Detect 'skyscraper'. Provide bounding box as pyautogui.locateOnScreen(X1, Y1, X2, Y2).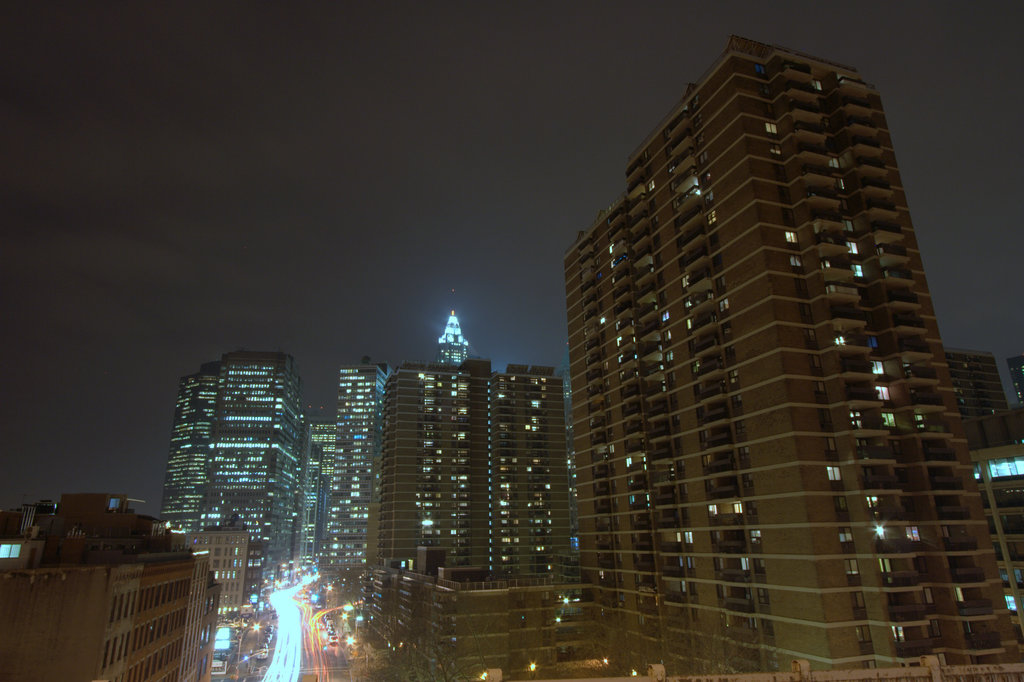
pyautogui.locateOnScreen(557, 33, 1018, 681).
